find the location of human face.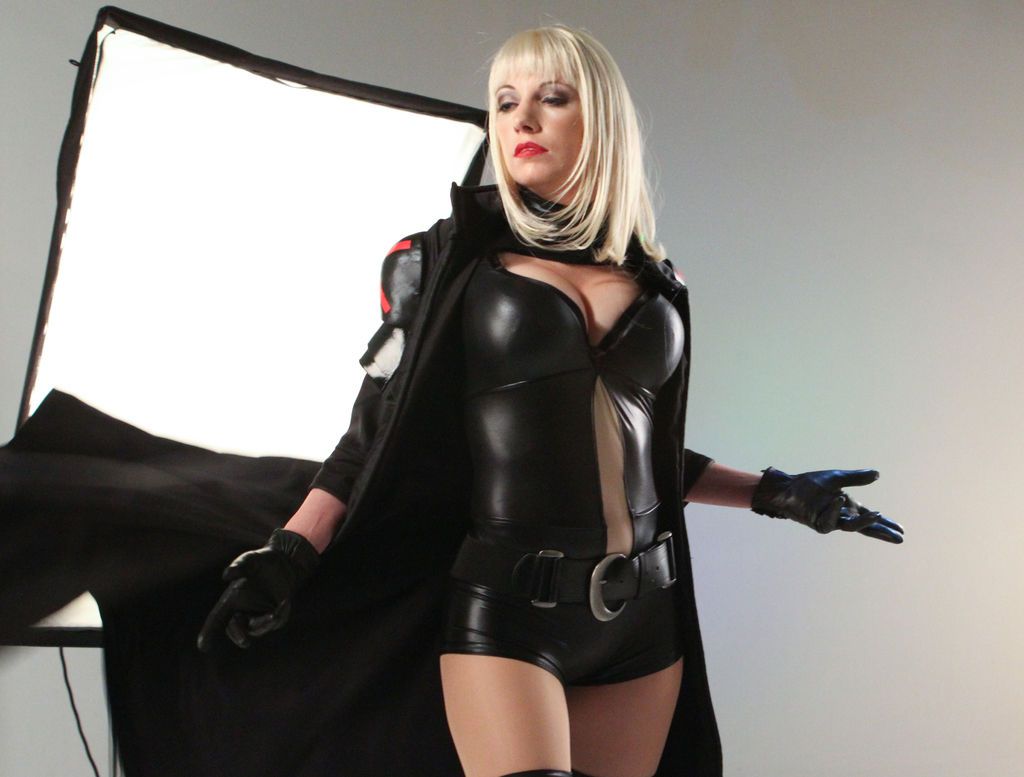
Location: select_region(495, 45, 590, 188).
